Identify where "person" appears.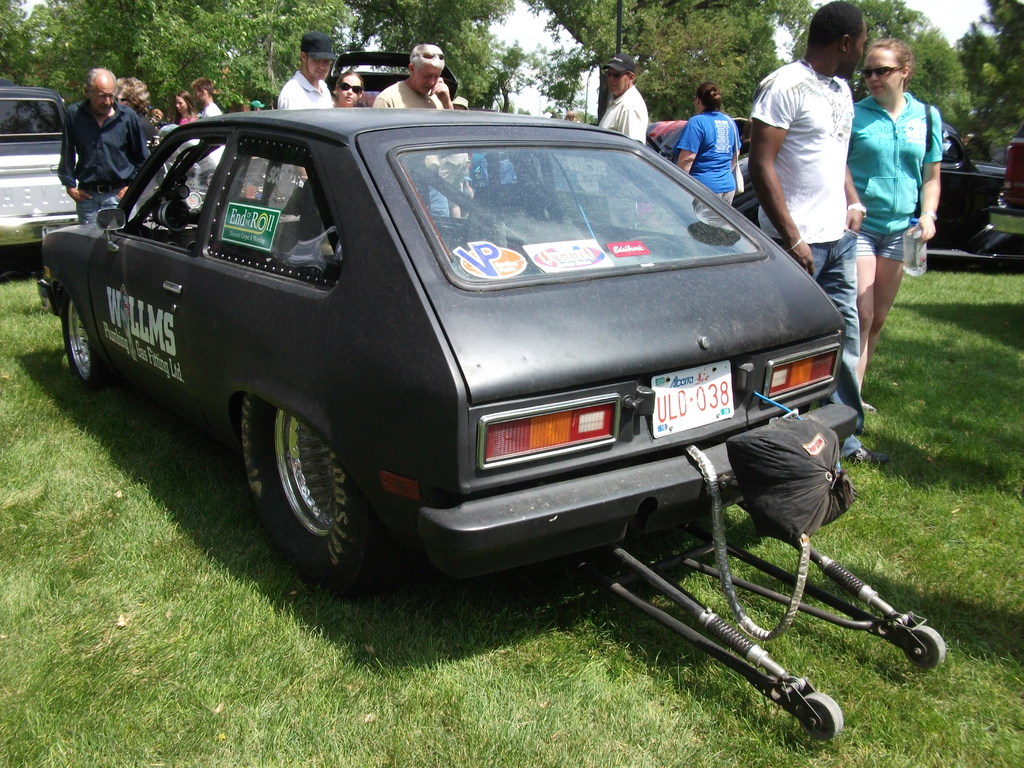
Appears at BBox(596, 52, 646, 145).
